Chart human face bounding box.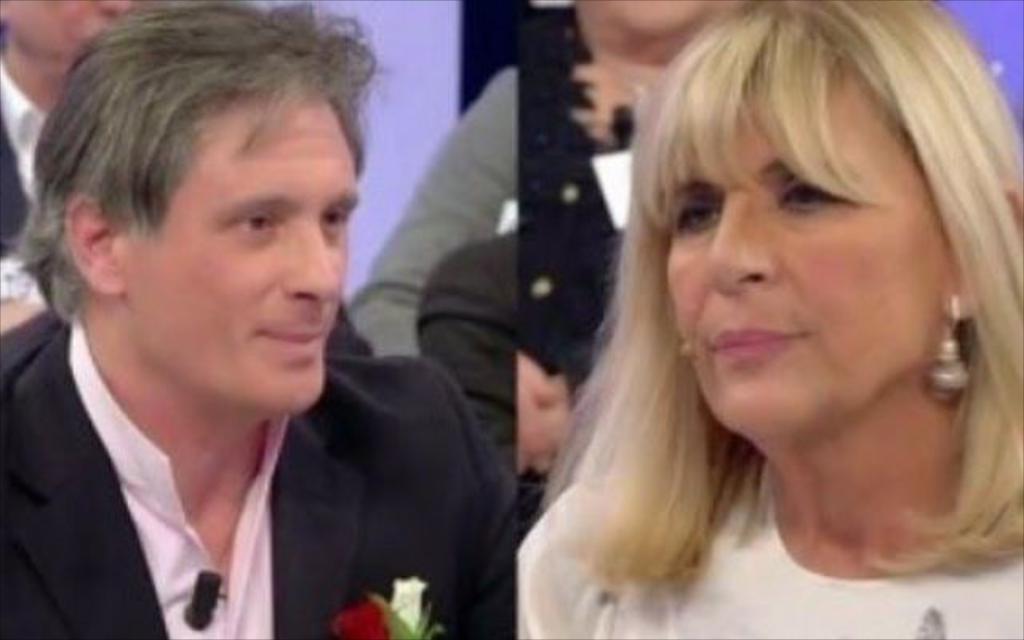
Charted: select_region(0, 0, 120, 38).
